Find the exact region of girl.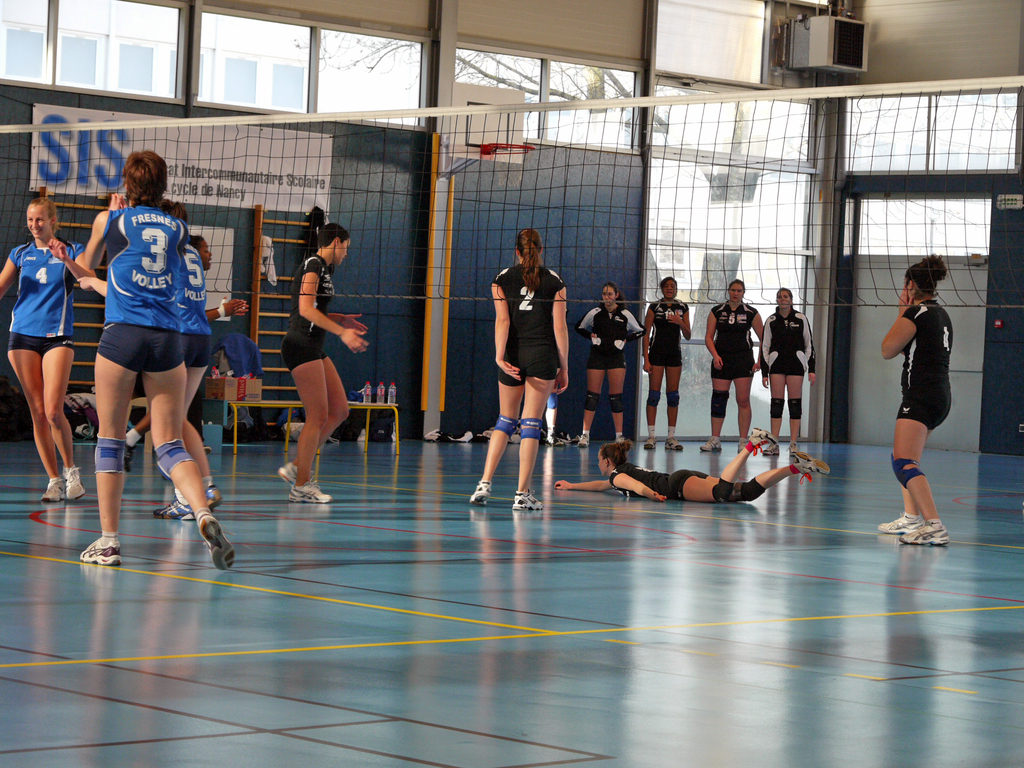
Exact region: bbox(882, 256, 952, 539).
